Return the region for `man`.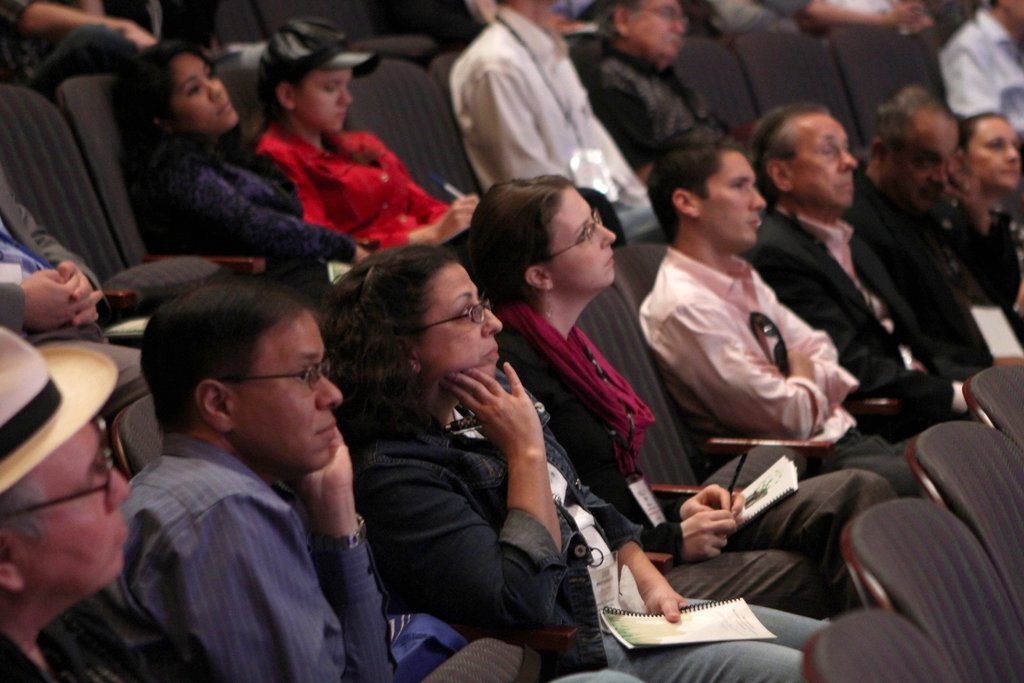
region(0, 163, 131, 333).
